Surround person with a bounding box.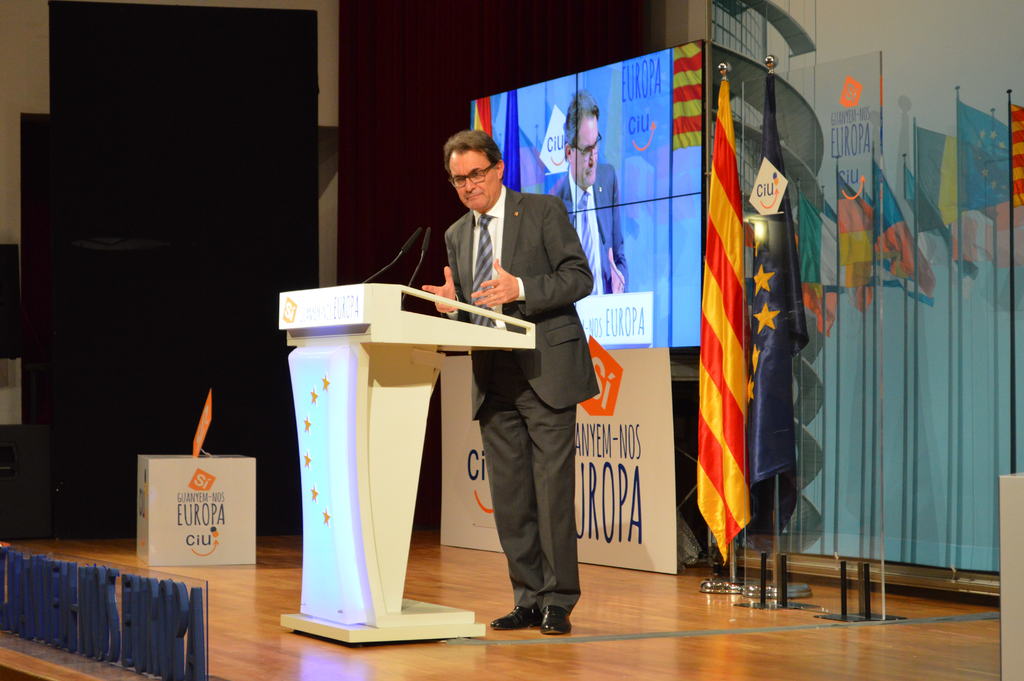
x1=428, y1=104, x2=600, y2=619.
